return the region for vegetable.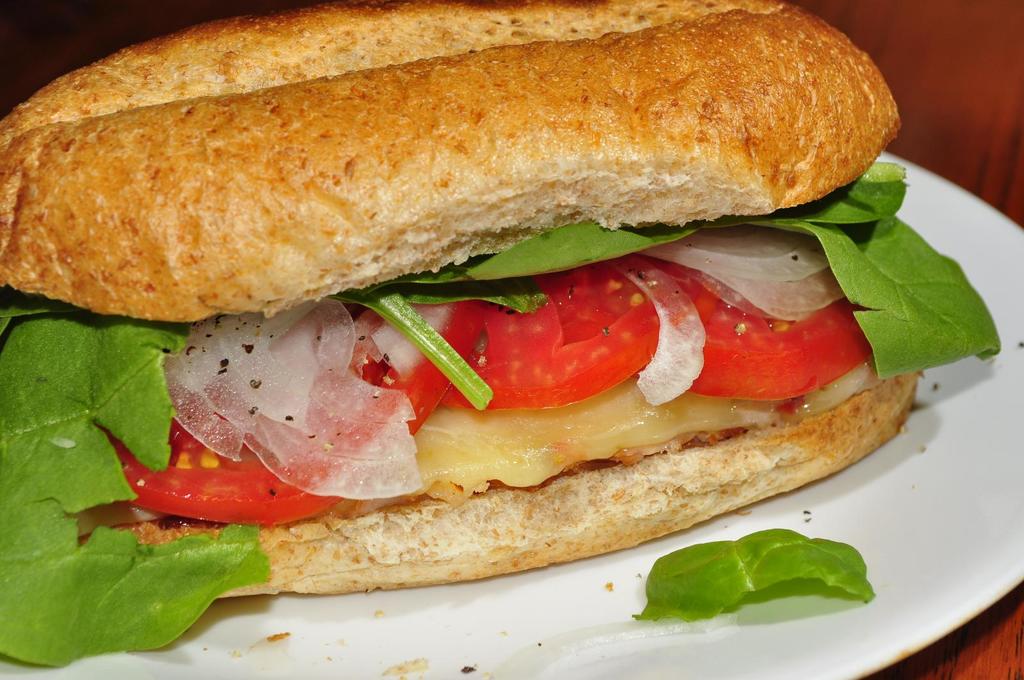
634,523,871,622.
